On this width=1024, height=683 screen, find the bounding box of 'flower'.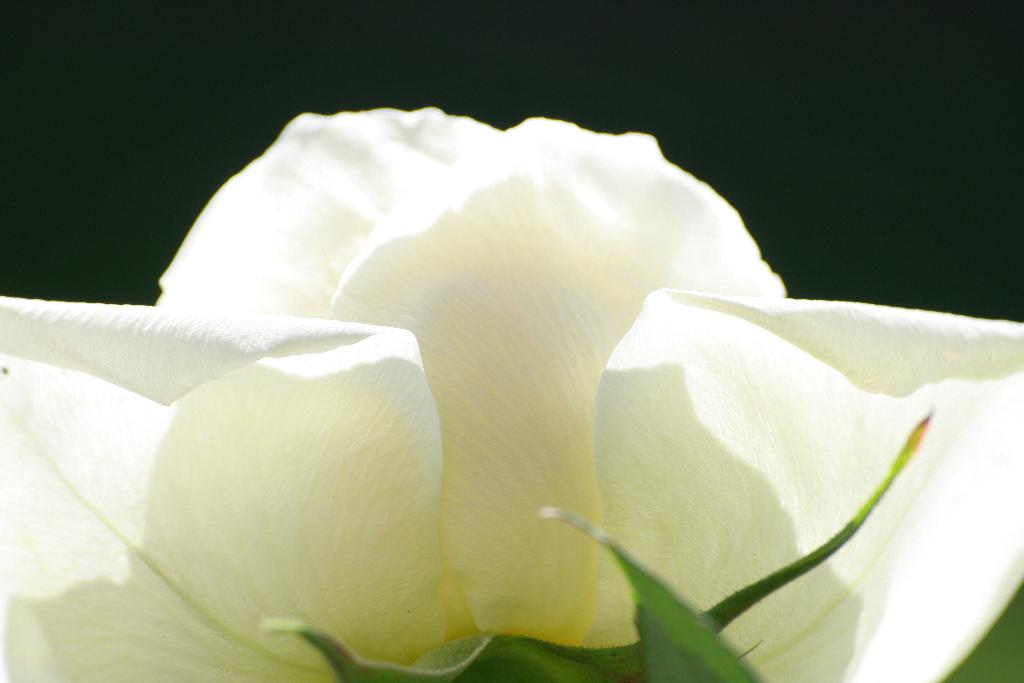
Bounding box: Rect(0, 110, 1023, 682).
